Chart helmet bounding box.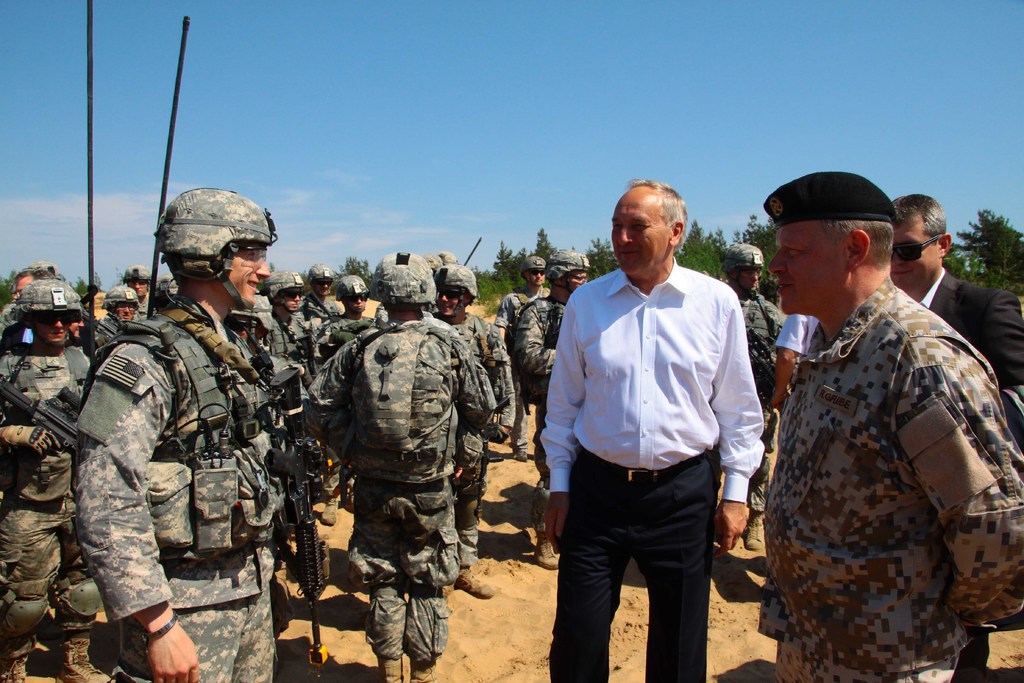
Charted: <region>437, 249, 458, 264</region>.
